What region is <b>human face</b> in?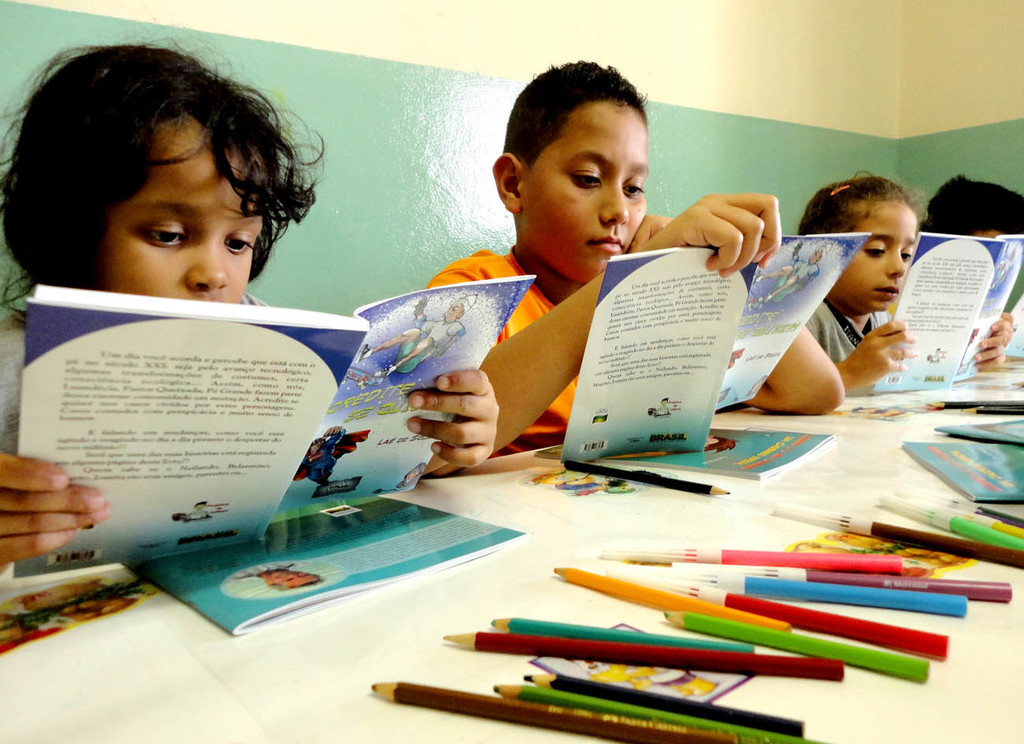
<region>521, 112, 645, 285</region>.
